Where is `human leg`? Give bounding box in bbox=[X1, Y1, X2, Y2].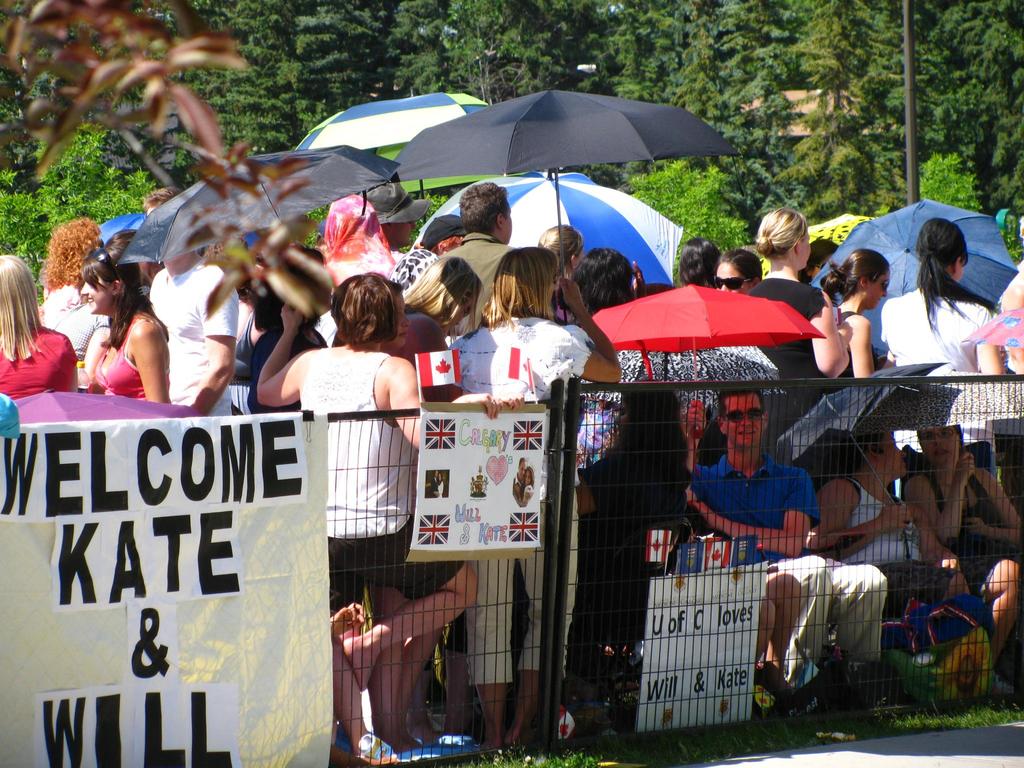
bbox=[477, 555, 498, 753].
